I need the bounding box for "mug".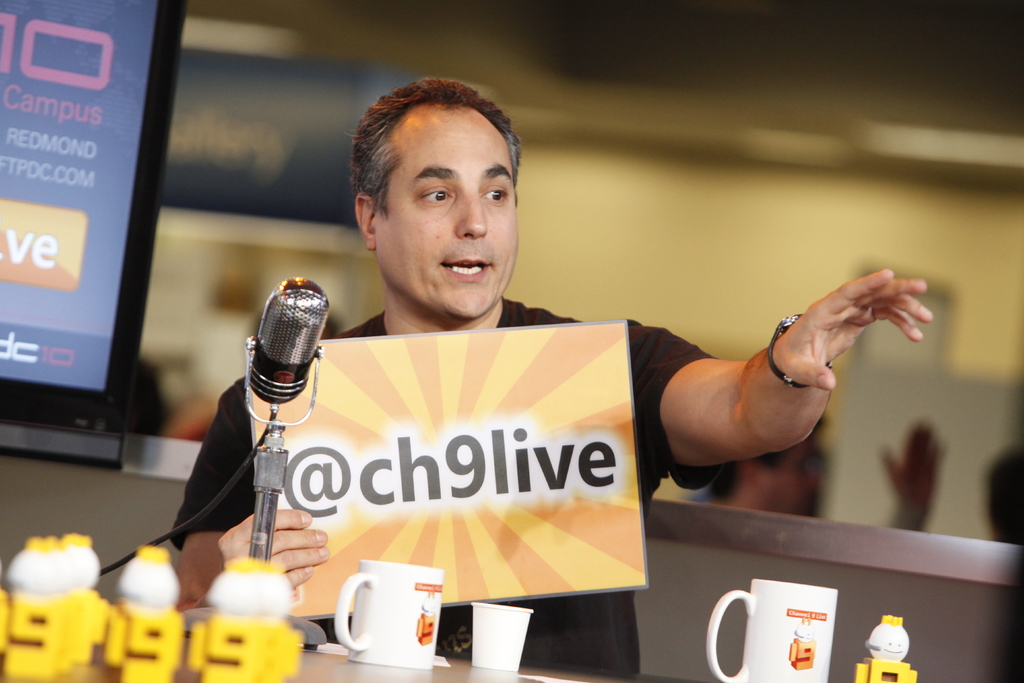
Here it is: l=707, t=580, r=837, b=682.
